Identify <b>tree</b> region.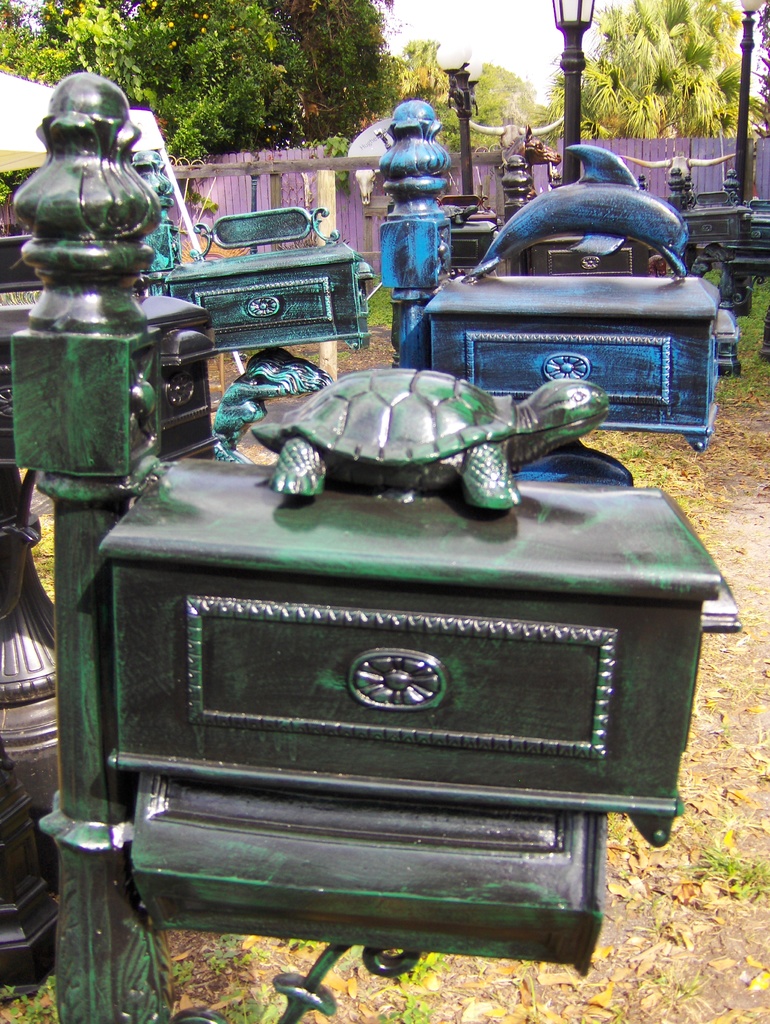
Region: 676 10 769 147.
